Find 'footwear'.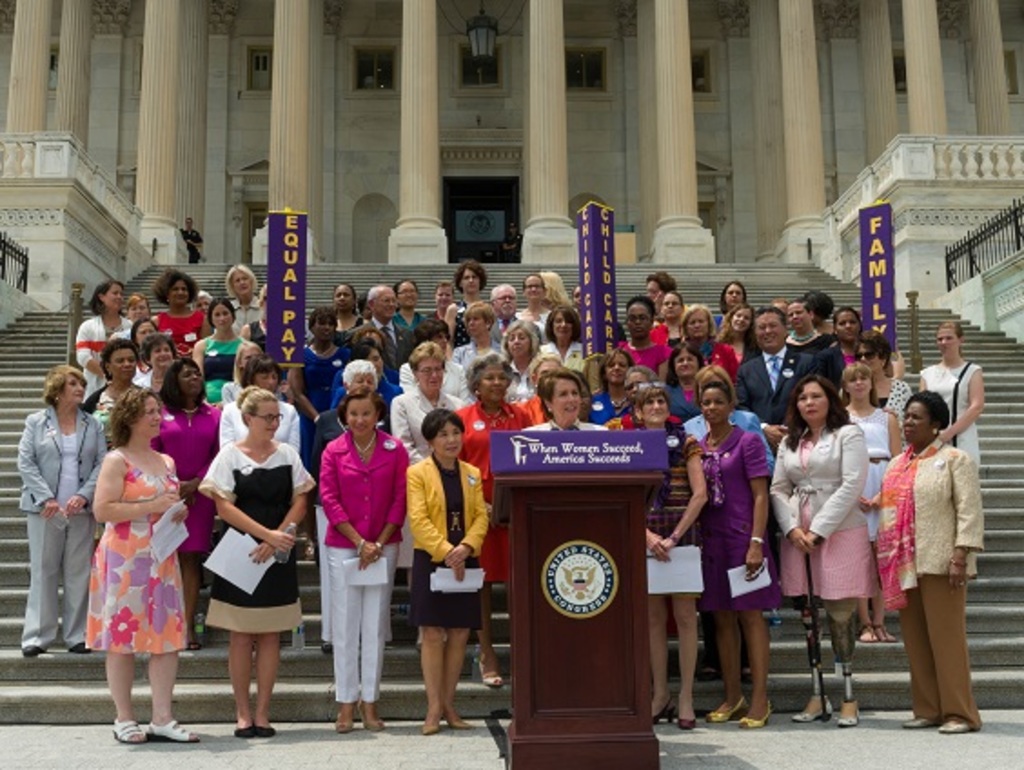
[877,625,895,643].
